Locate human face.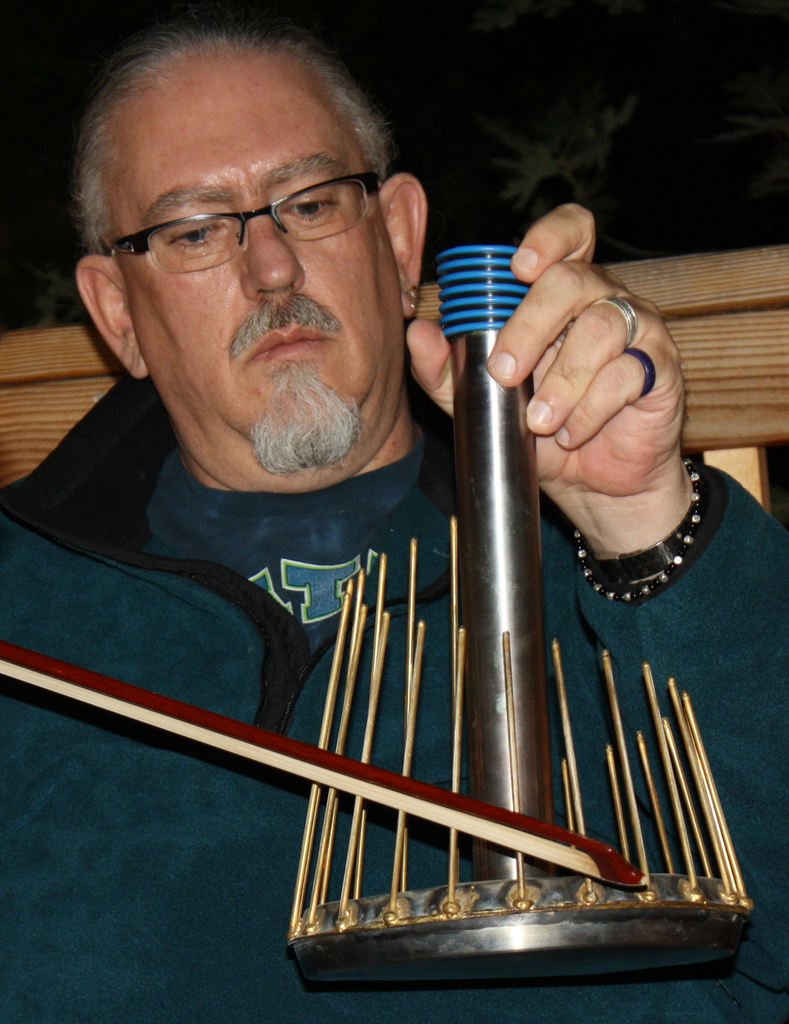
Bounding box: (122,61,408,438).
